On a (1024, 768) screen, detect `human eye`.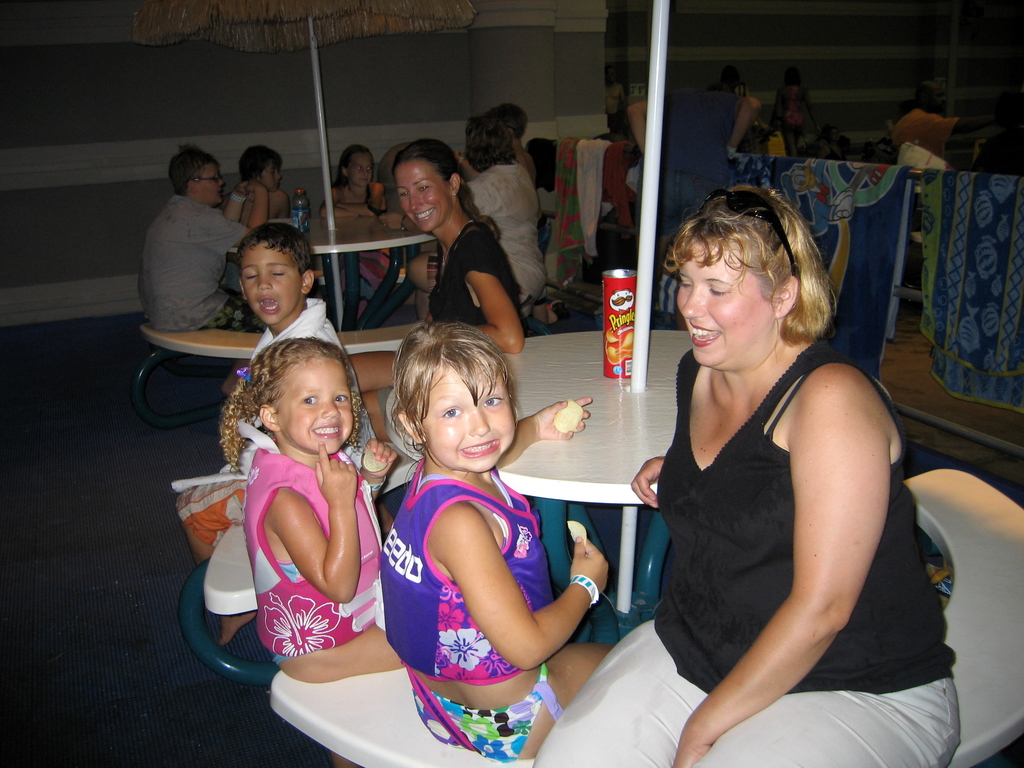
[271, 268, 285, 277].
